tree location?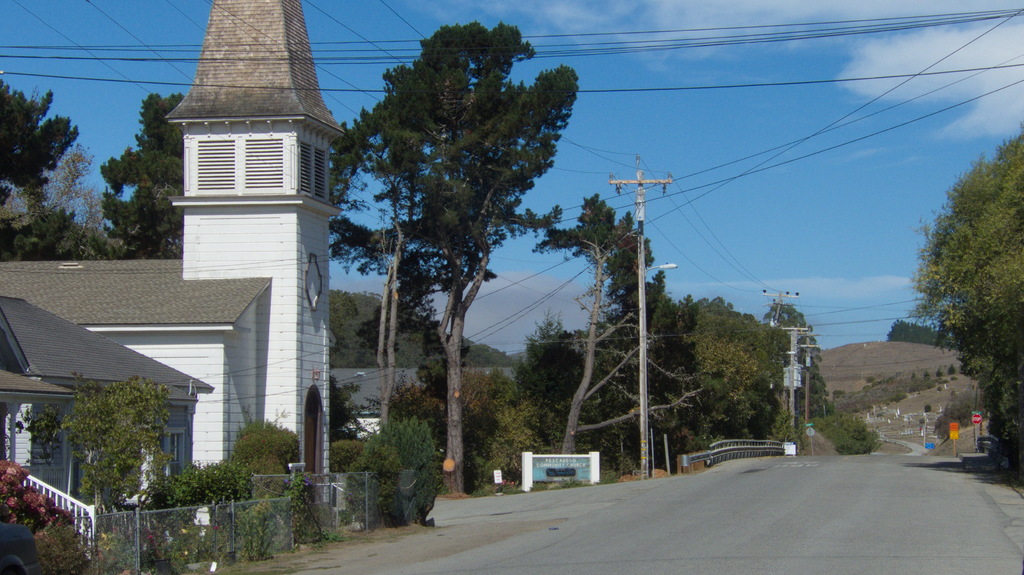
<bbox>883, 319, 948, 346</bbox>
